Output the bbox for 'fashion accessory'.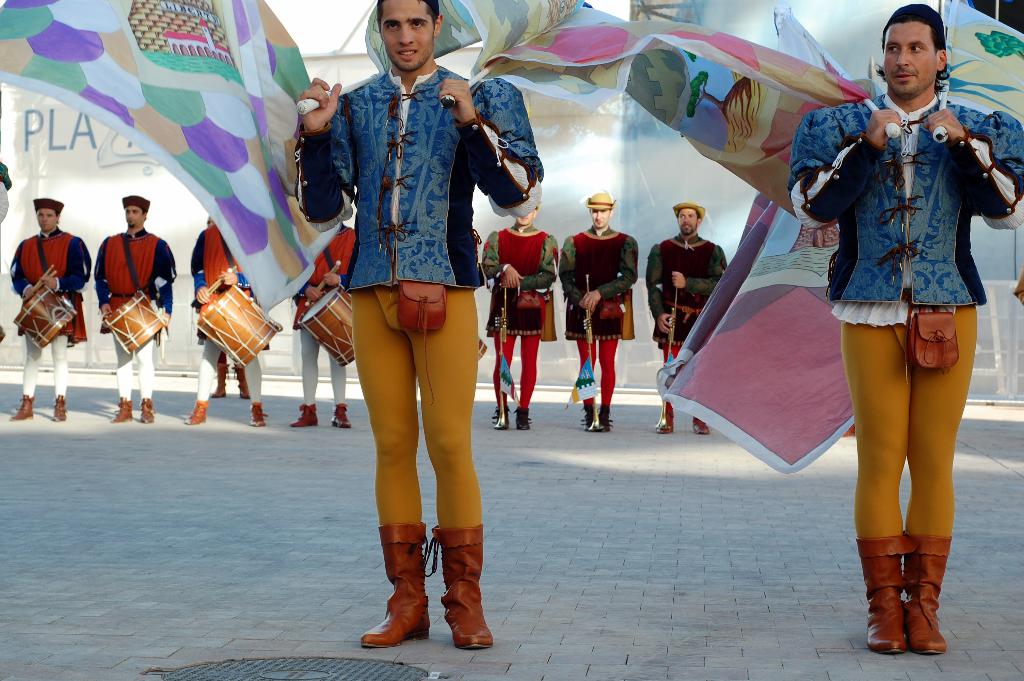
detection(122, 197, 151, 210).
